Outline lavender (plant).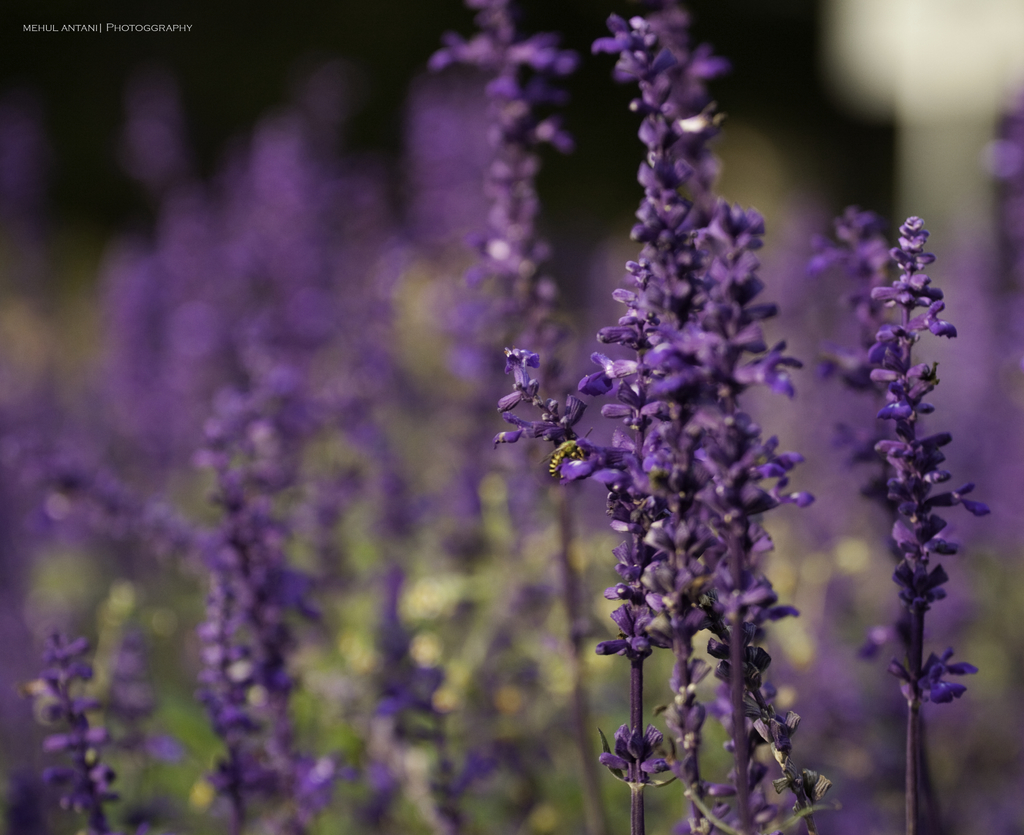
Outline: <region>369, 574, 445, 731</region>.
